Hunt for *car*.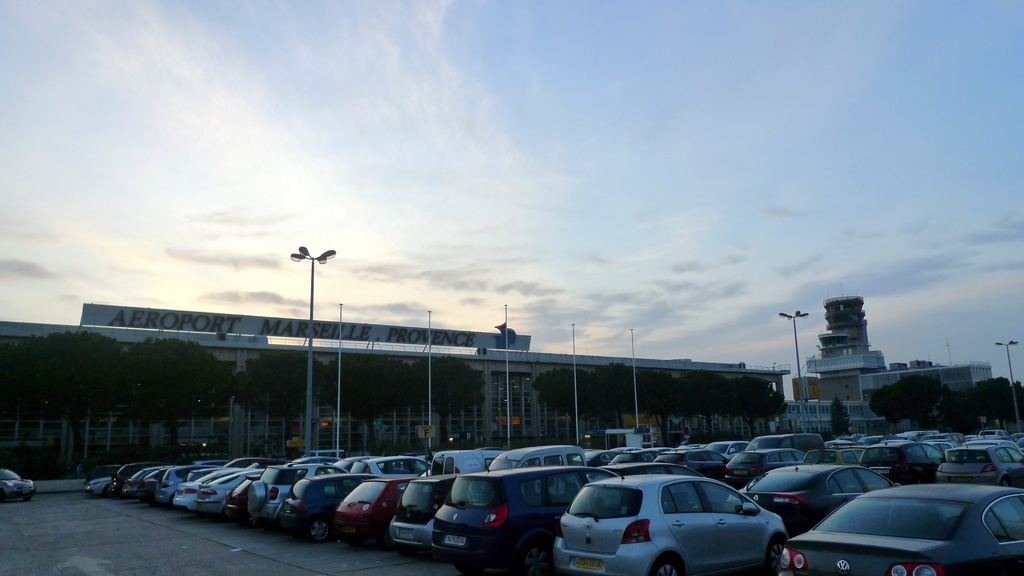
Hunted down at l=330, t=474, r=425, b=542.
